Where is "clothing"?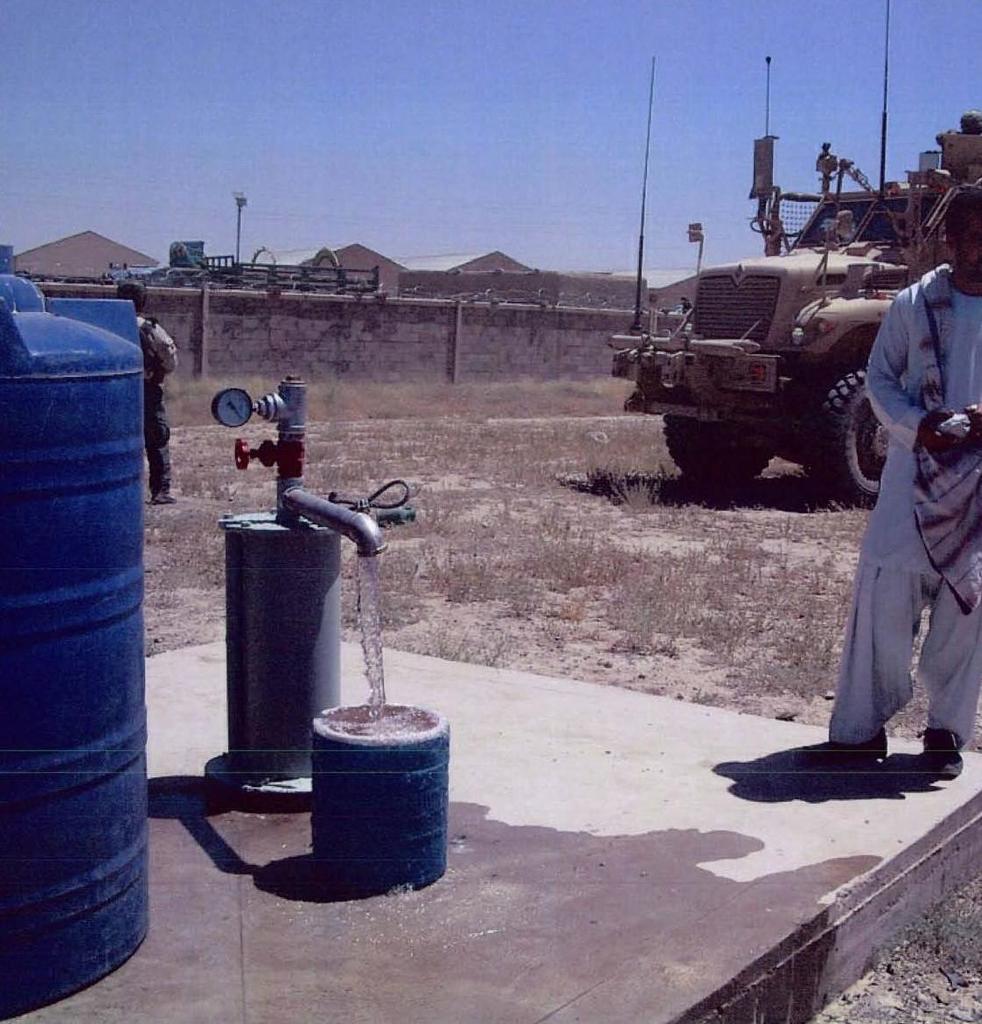
<box>832,231,970,765</box>.
